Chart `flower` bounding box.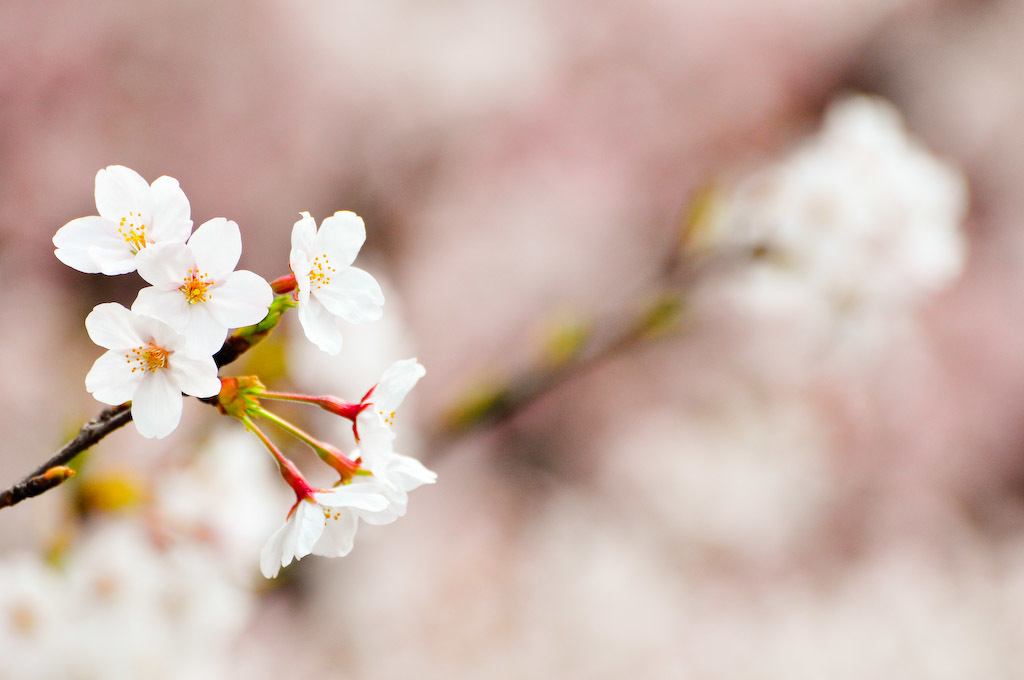
Charted: rect(258, 484, 392, 579).
